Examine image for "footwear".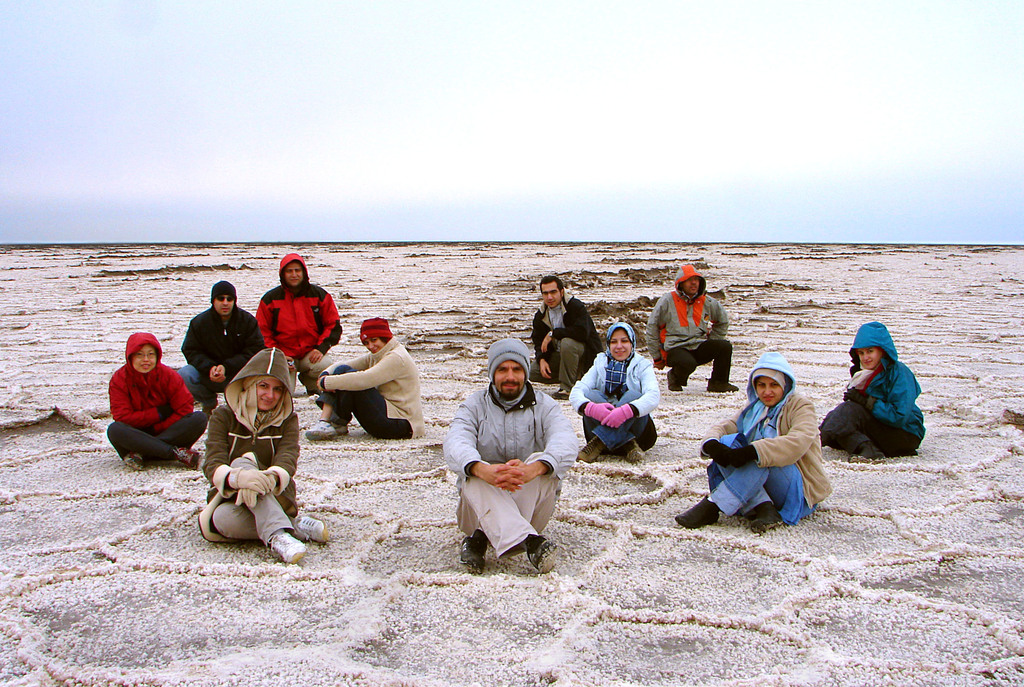
Examination result: 626, 435, 644, 461.
